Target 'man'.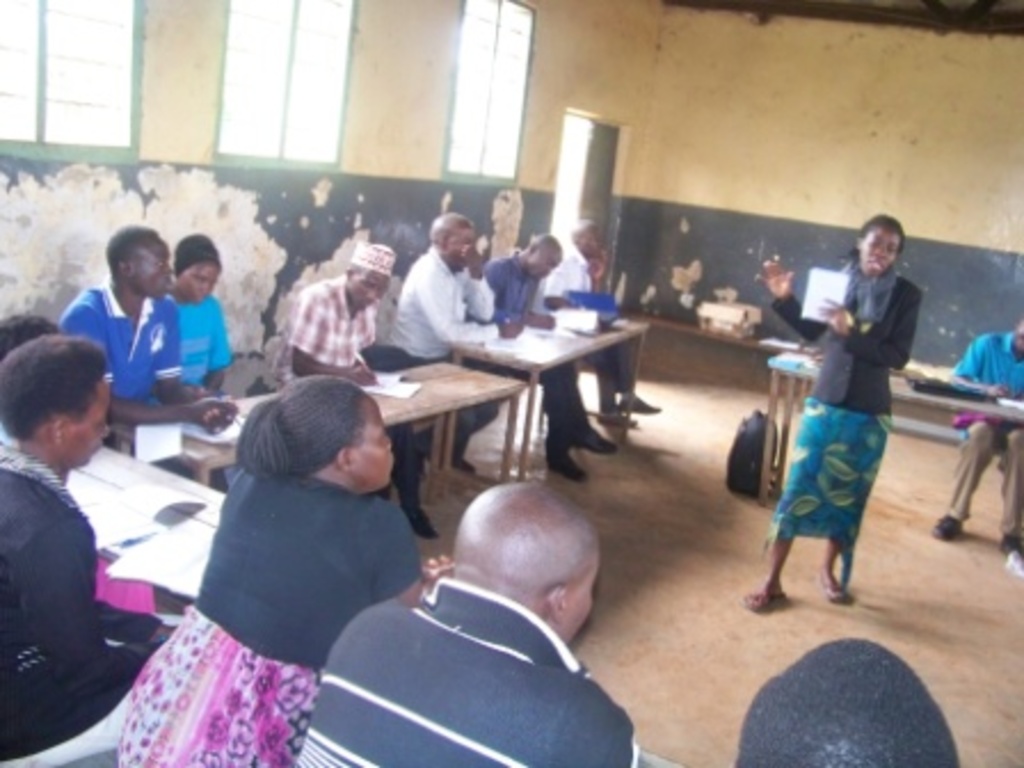
Target region: (923, 311, 1022, 558).
